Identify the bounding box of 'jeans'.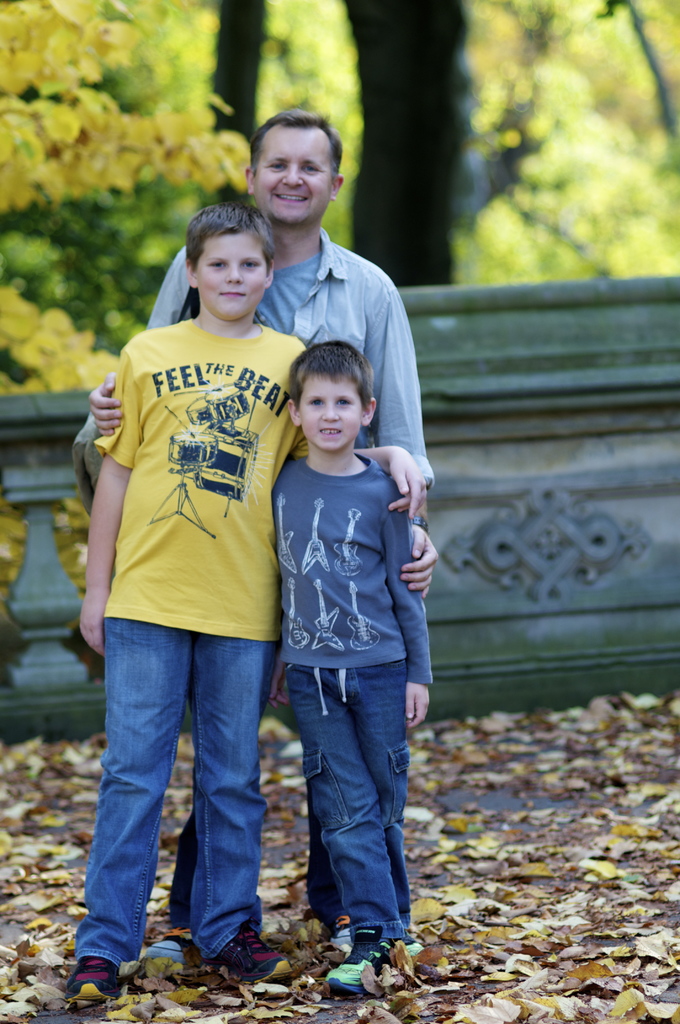
[289, 666, 413, 956].
